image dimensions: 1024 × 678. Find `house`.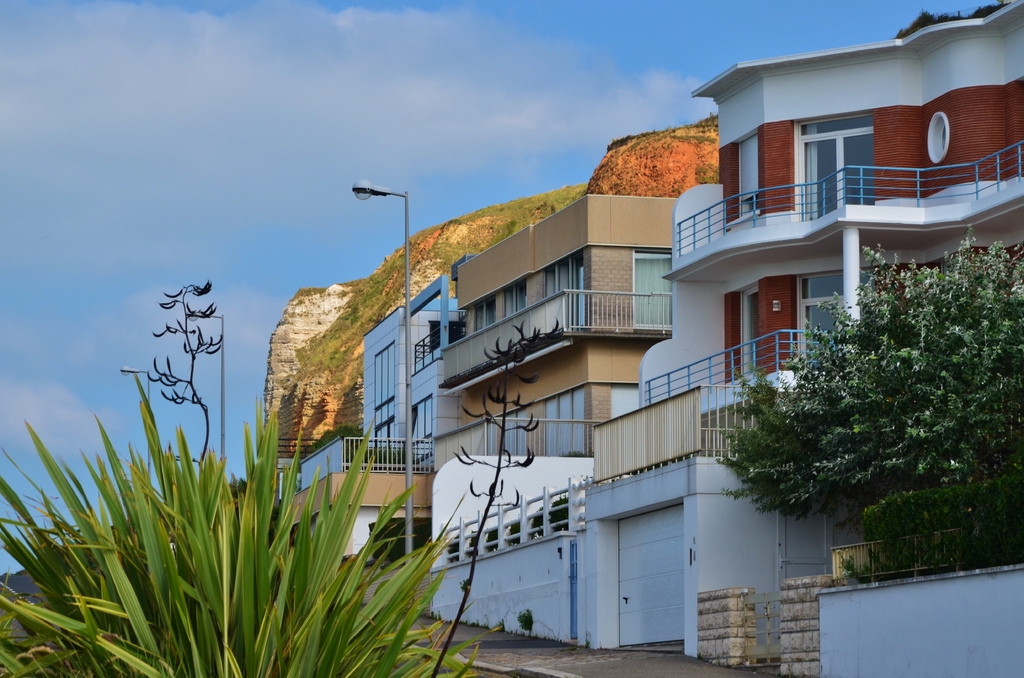
l=588, t=0, r=1023, b=677.
